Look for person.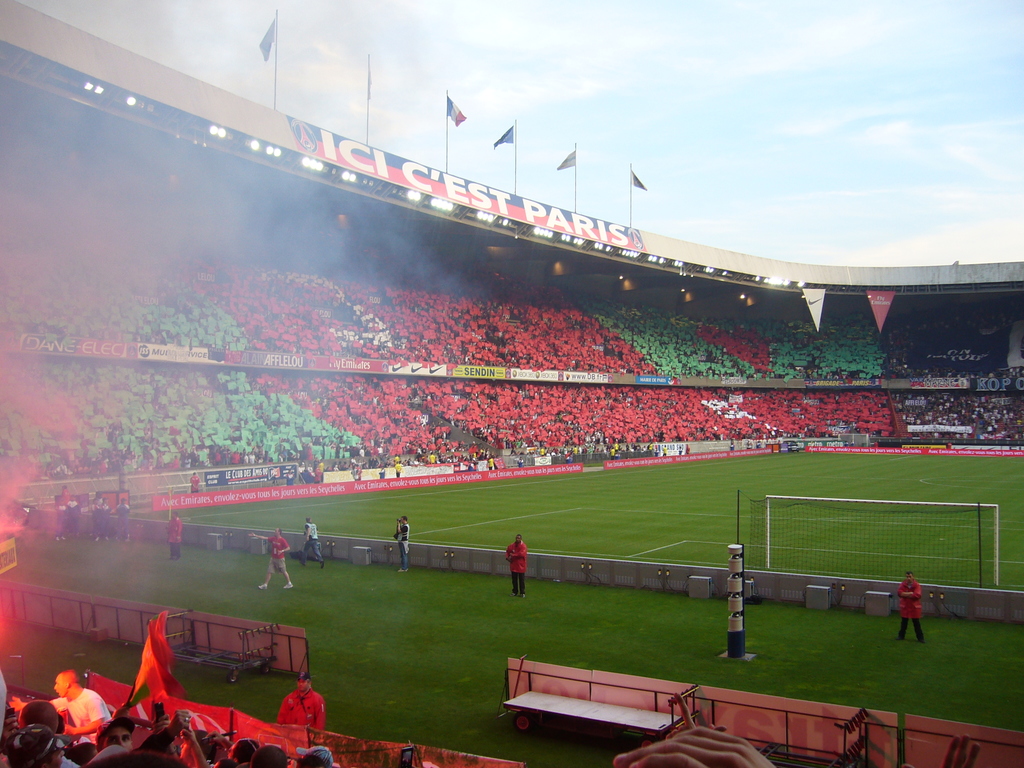
Found: [left=230, top=740, right=260, bottom=767].
